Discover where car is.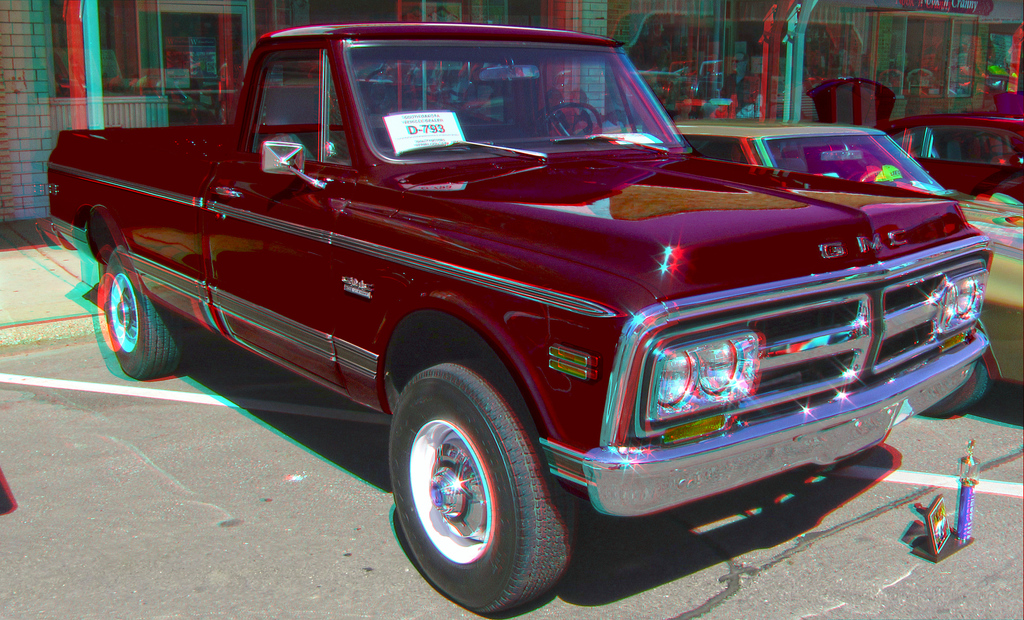
Discovered at <bbox>635, 121, 1023, 416</bbox>.
